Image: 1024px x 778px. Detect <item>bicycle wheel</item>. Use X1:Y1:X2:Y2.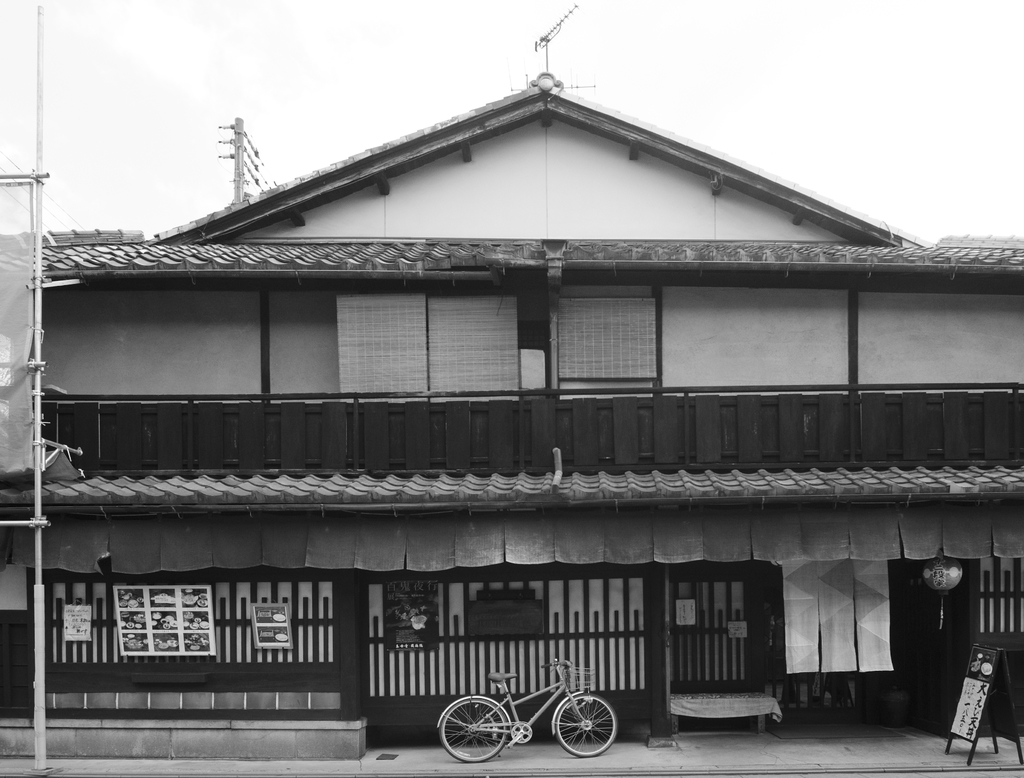
439:698:510:766.
